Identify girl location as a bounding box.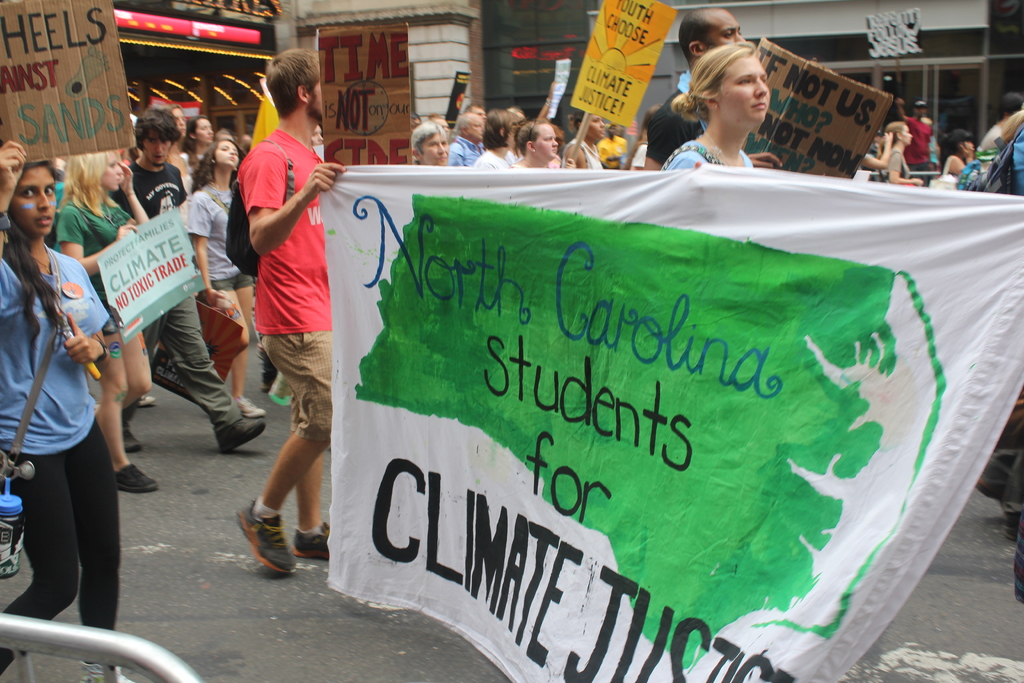
883 120 923 185.
